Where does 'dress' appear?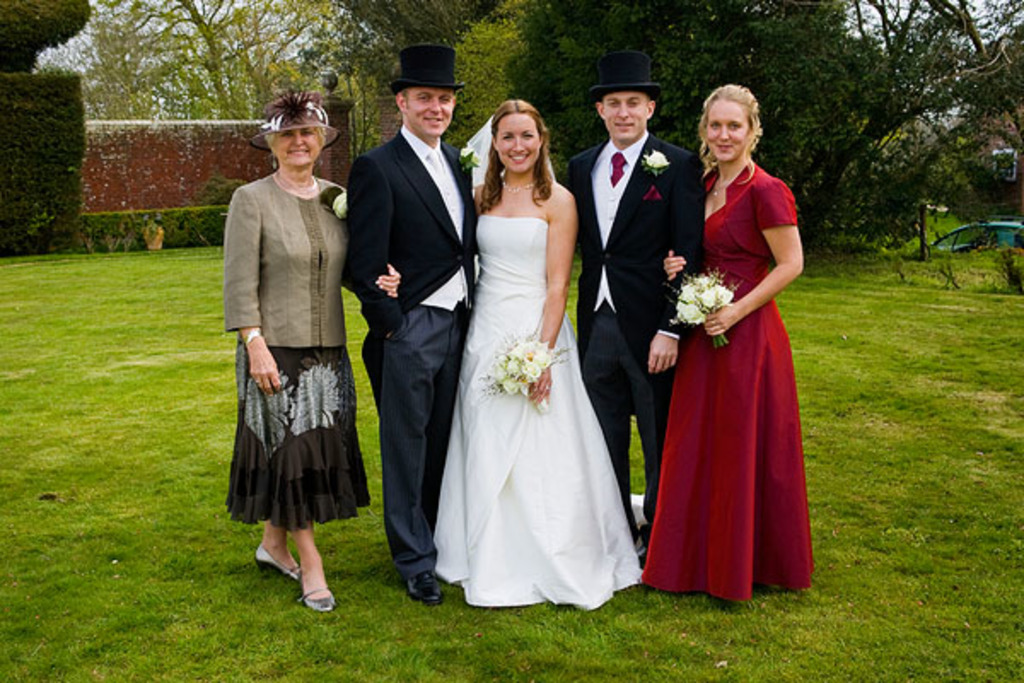
Appears at (410, 191, 654, 613).
